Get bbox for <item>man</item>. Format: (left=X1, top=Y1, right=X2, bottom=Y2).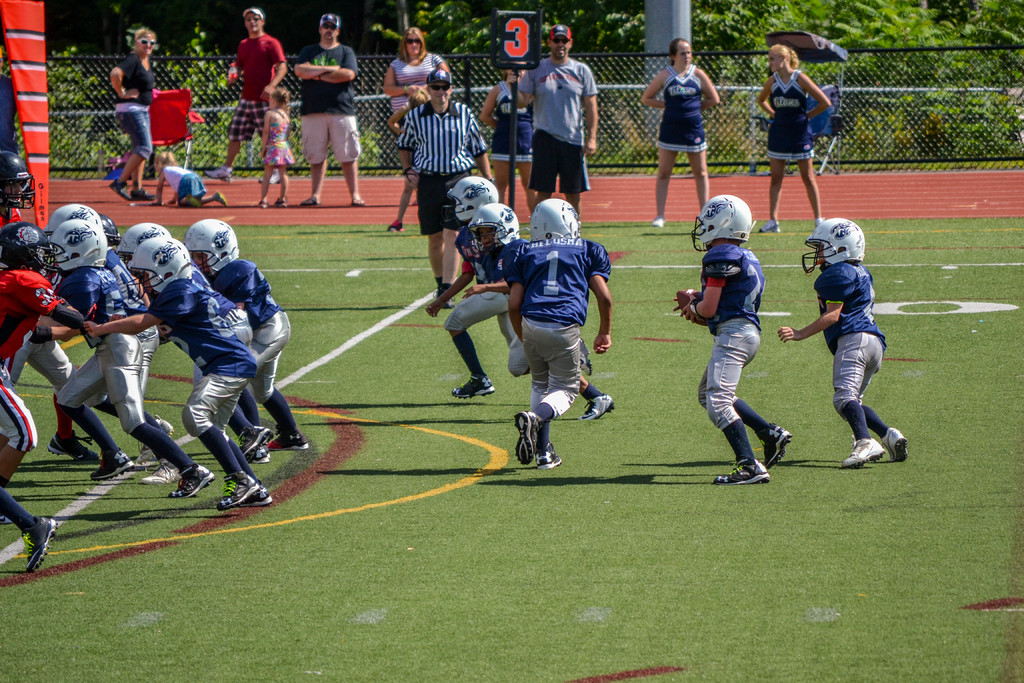
(left=528, top=37, right=609, bottom=203).
